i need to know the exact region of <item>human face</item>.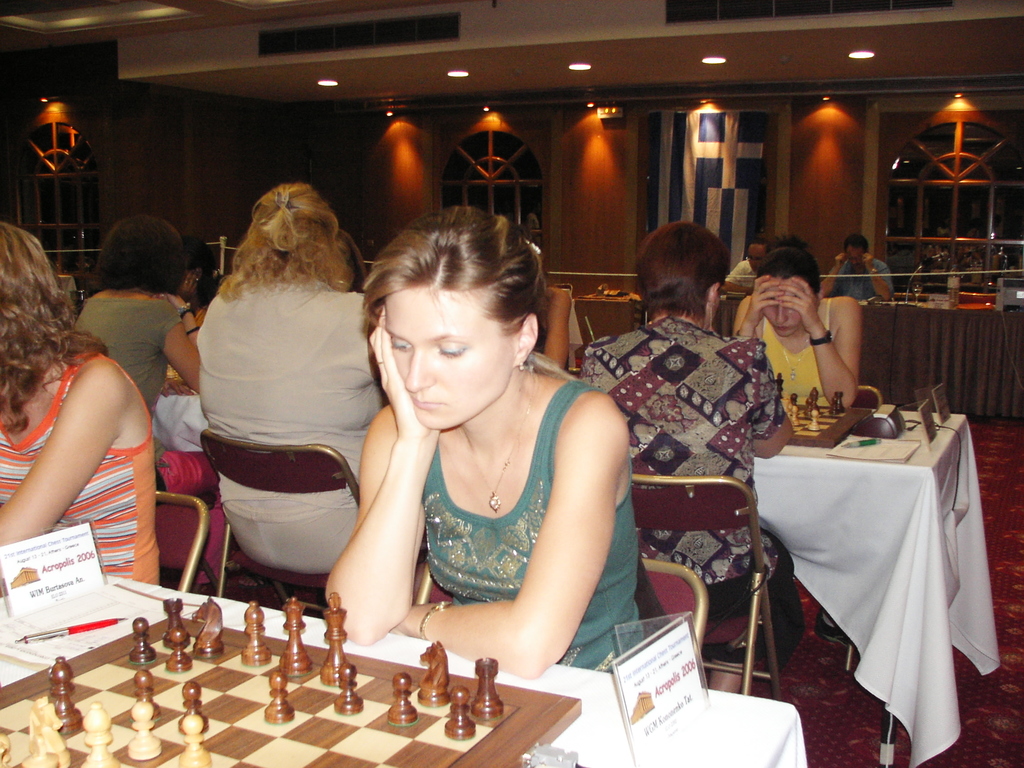
Region: x1=760, y1=278, x2=803, y2=339.
